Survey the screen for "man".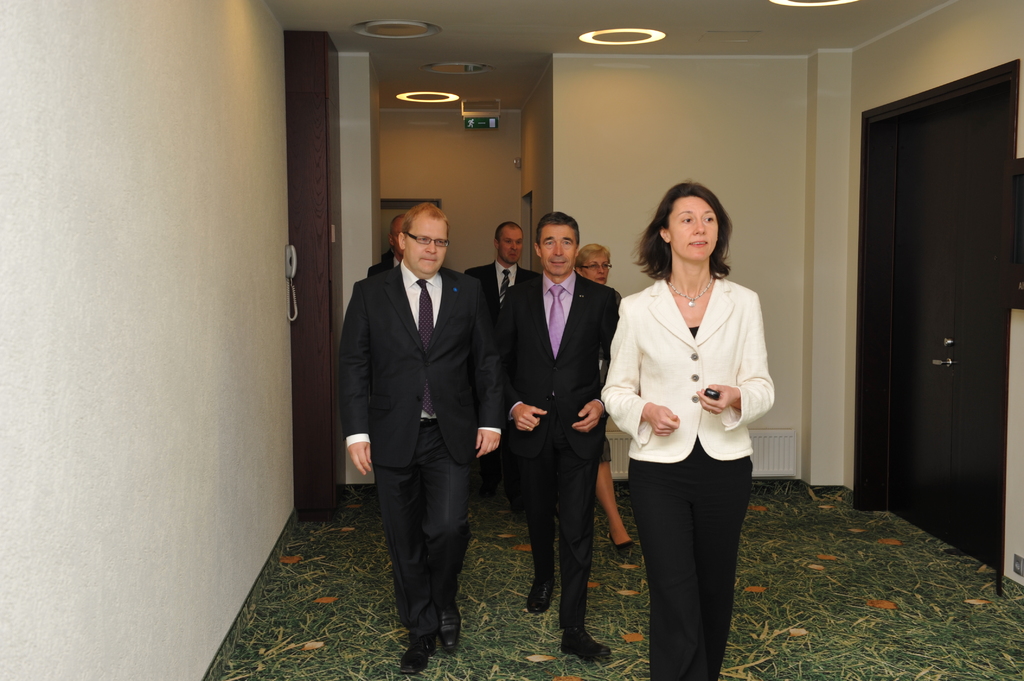
Survey found: left=342, top=173, right=508, bottom=662.
